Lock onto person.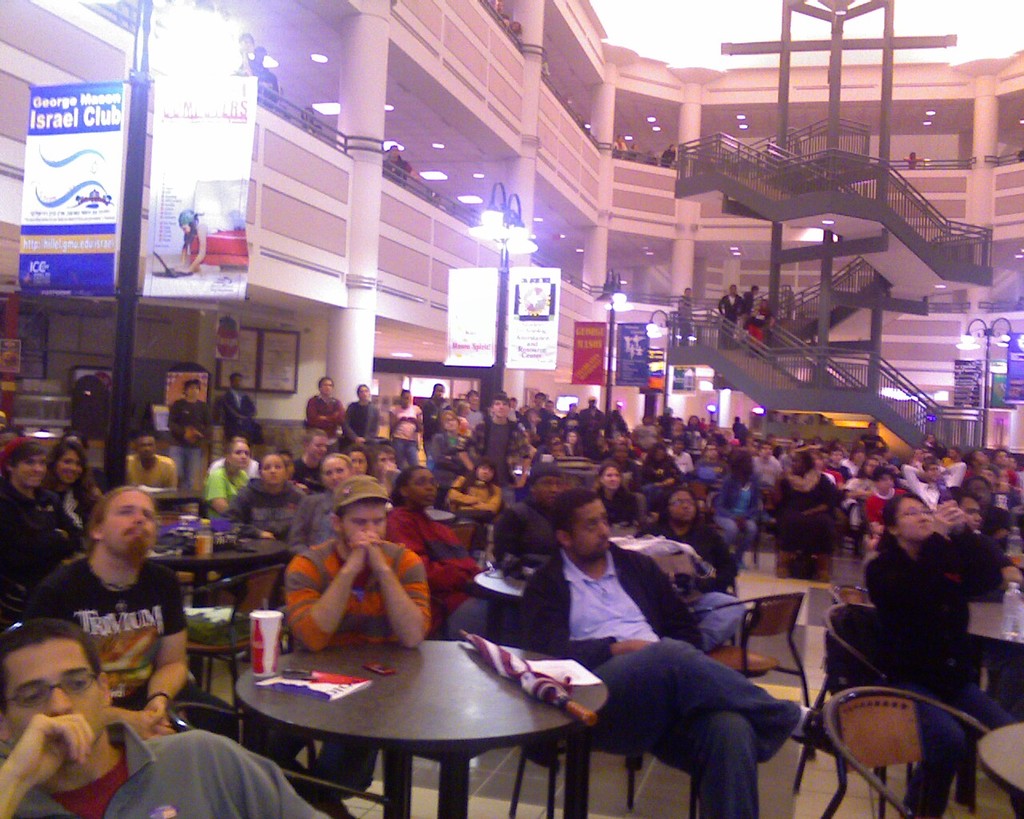
Locked: 679 284 693 345.
